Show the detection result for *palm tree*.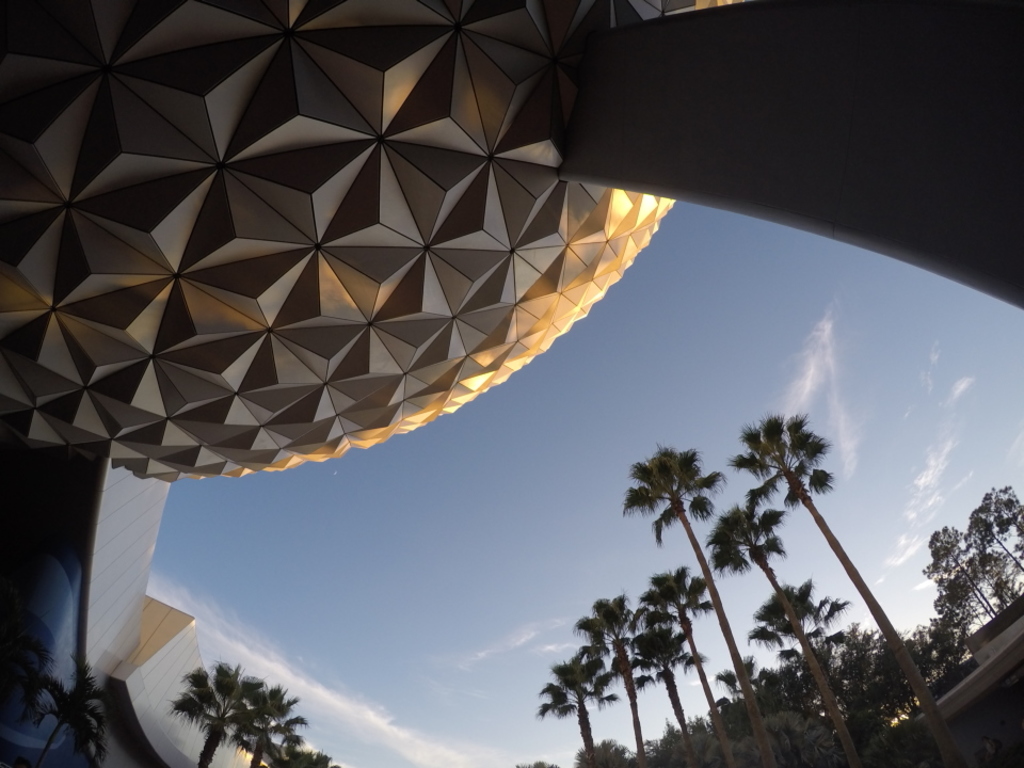
detection(750, 586, 844, 754).
